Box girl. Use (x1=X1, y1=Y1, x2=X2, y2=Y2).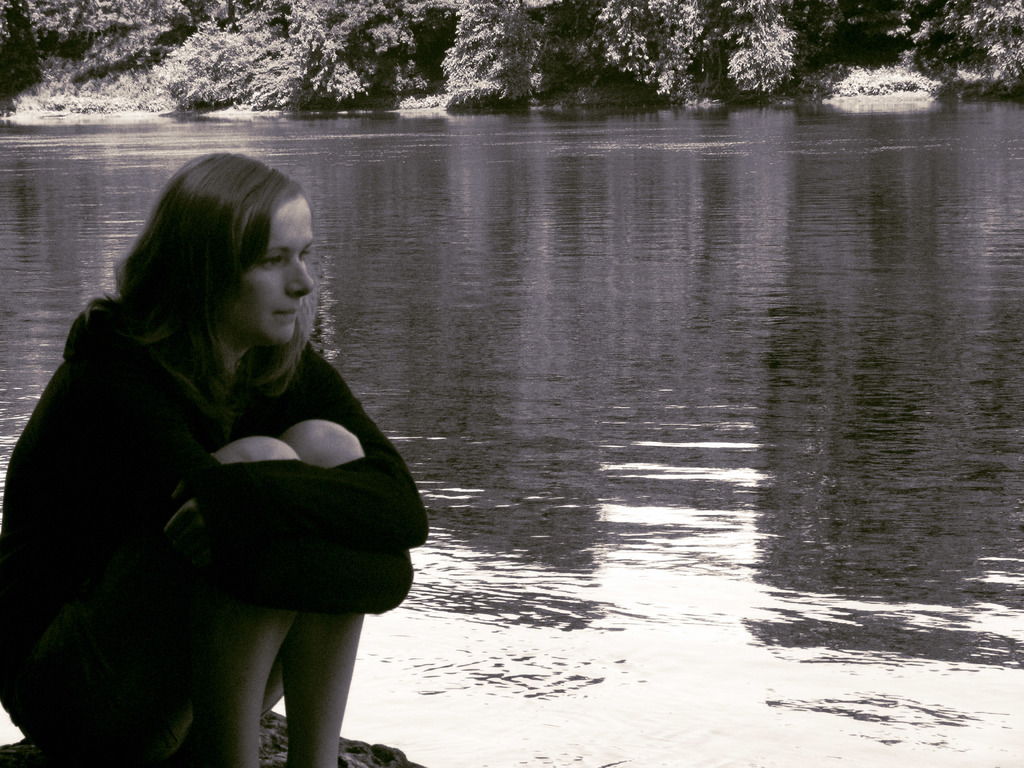
(x1=2, y1=154, x2=429, y2=767).
